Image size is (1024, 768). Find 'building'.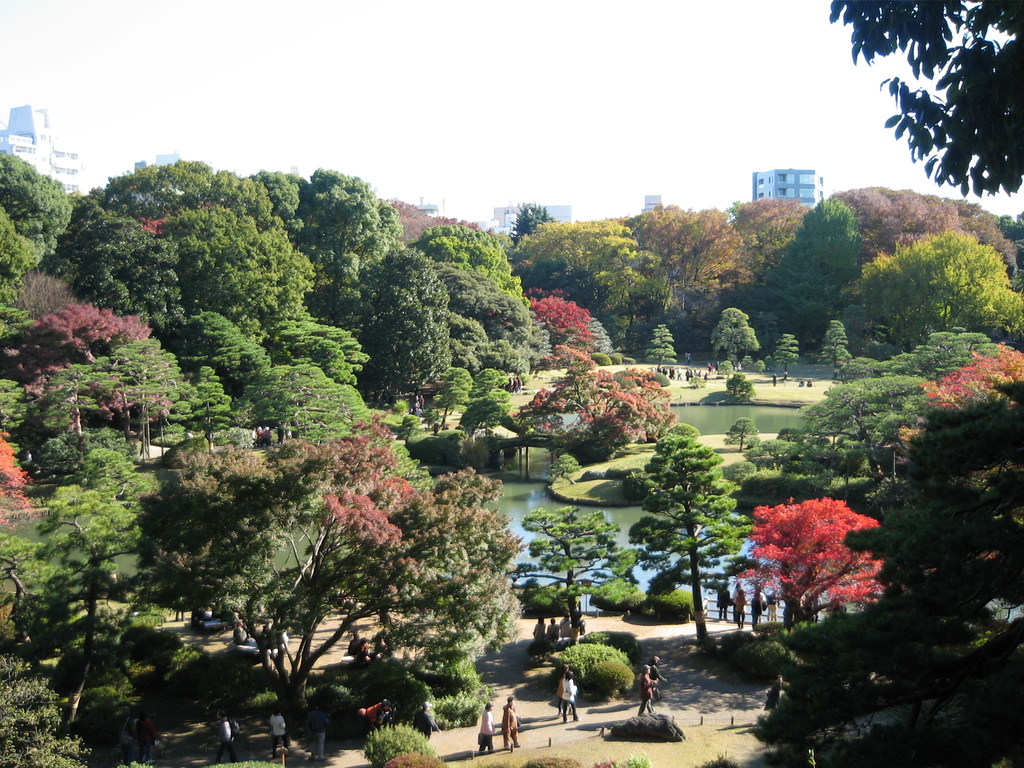
[left=3, top=103, right=80, bottom=188].
